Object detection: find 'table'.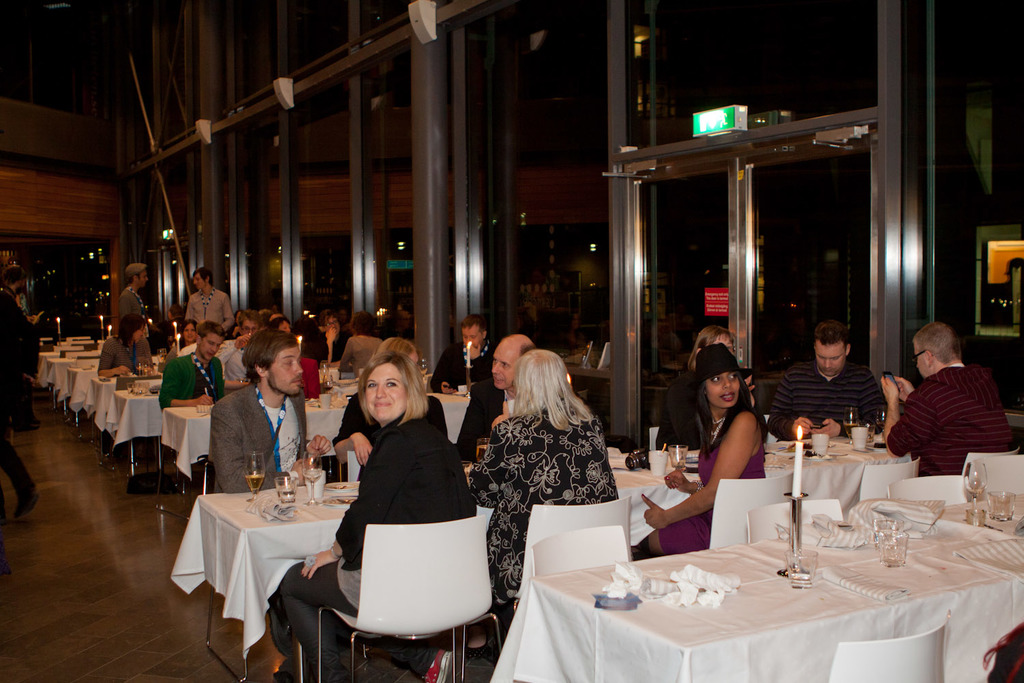
{"left": 162, "top": 379, "right": 467, "bottom": 514}.
